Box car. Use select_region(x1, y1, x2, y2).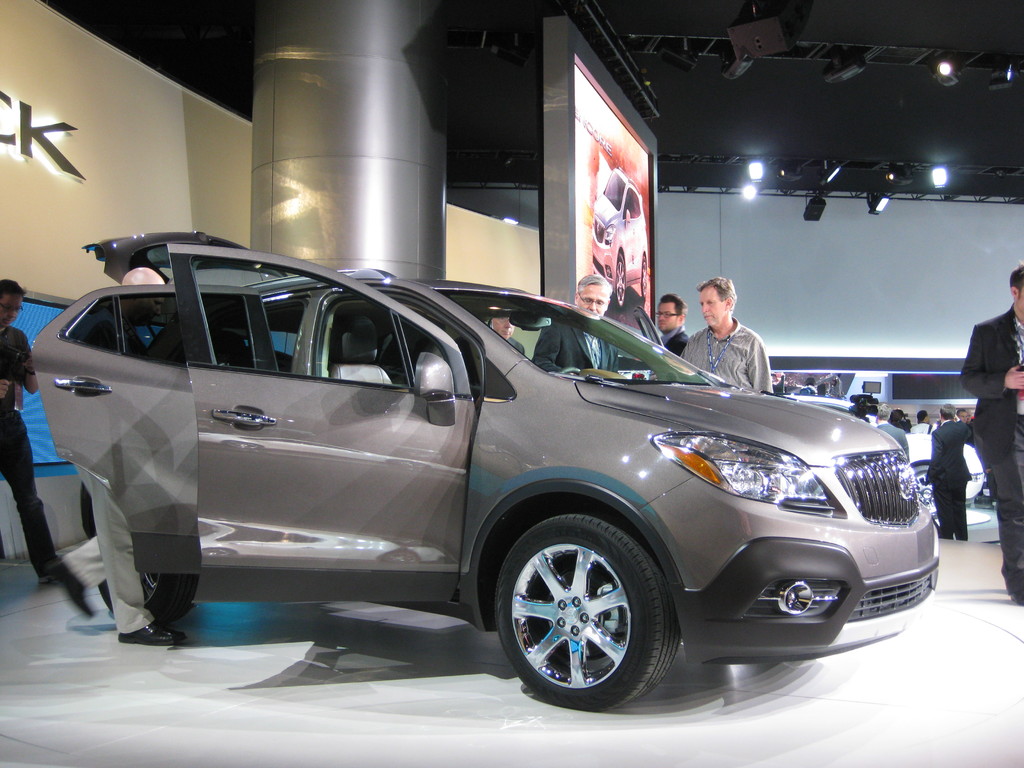
select_region(583, 175, 657, 299).
